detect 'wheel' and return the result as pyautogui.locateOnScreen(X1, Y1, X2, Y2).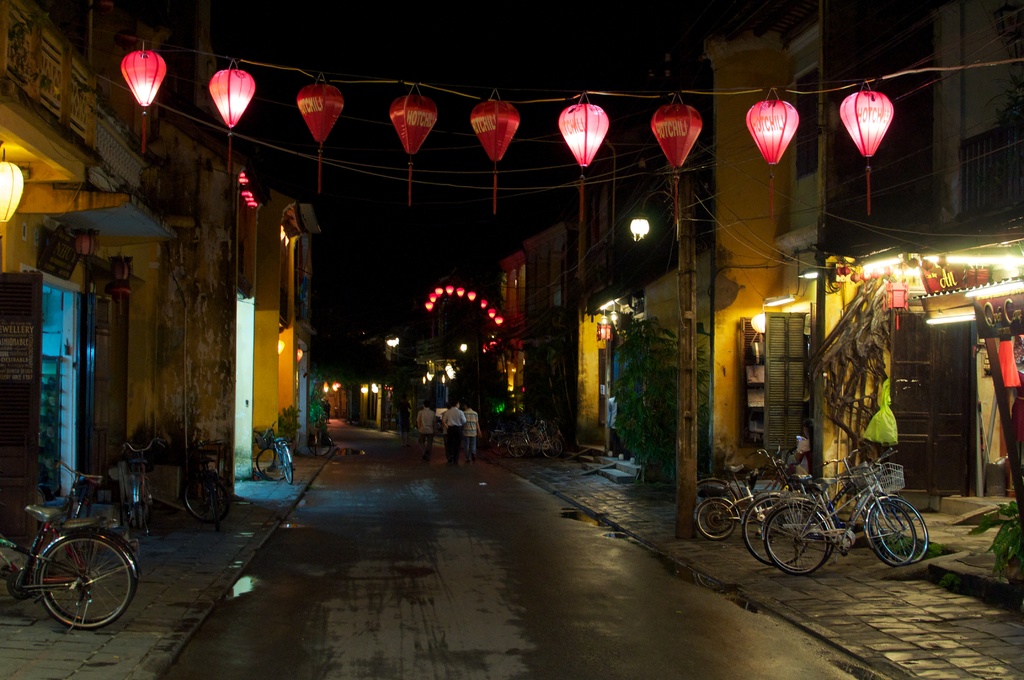
pyautogui.locateOnScreen(189, 473, 228, 522).
